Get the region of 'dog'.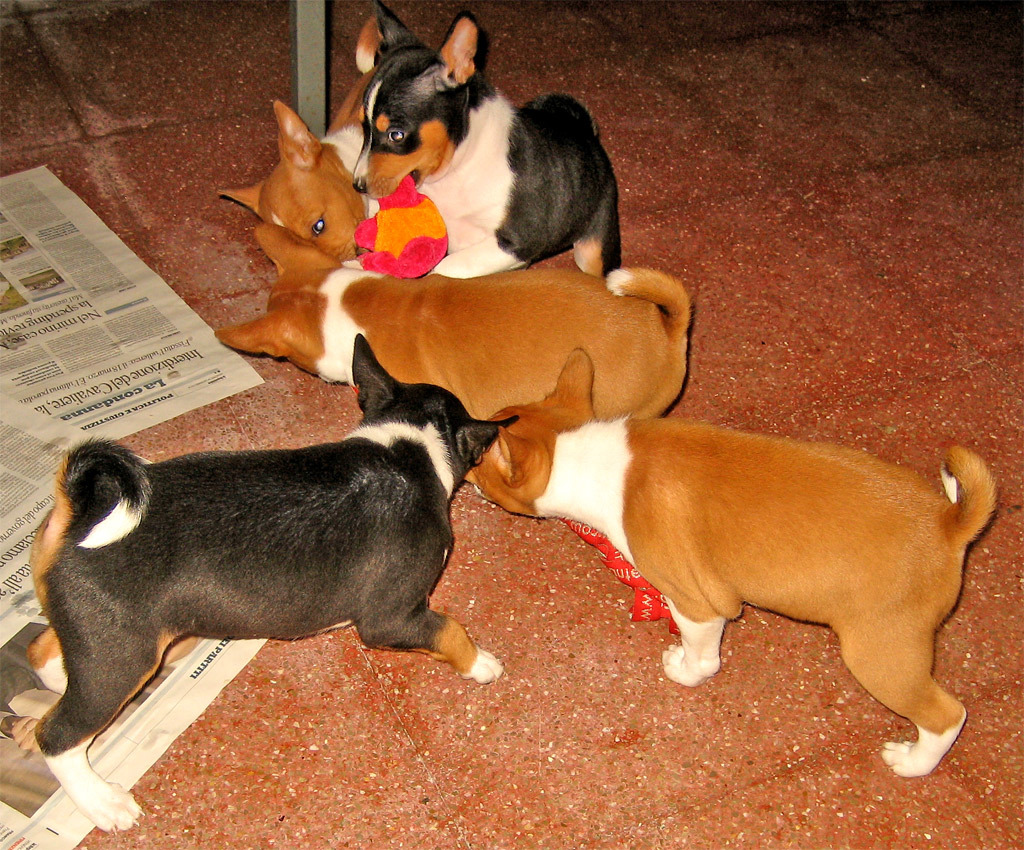
[x1=31, y1=331, x2=525, y2=831].
